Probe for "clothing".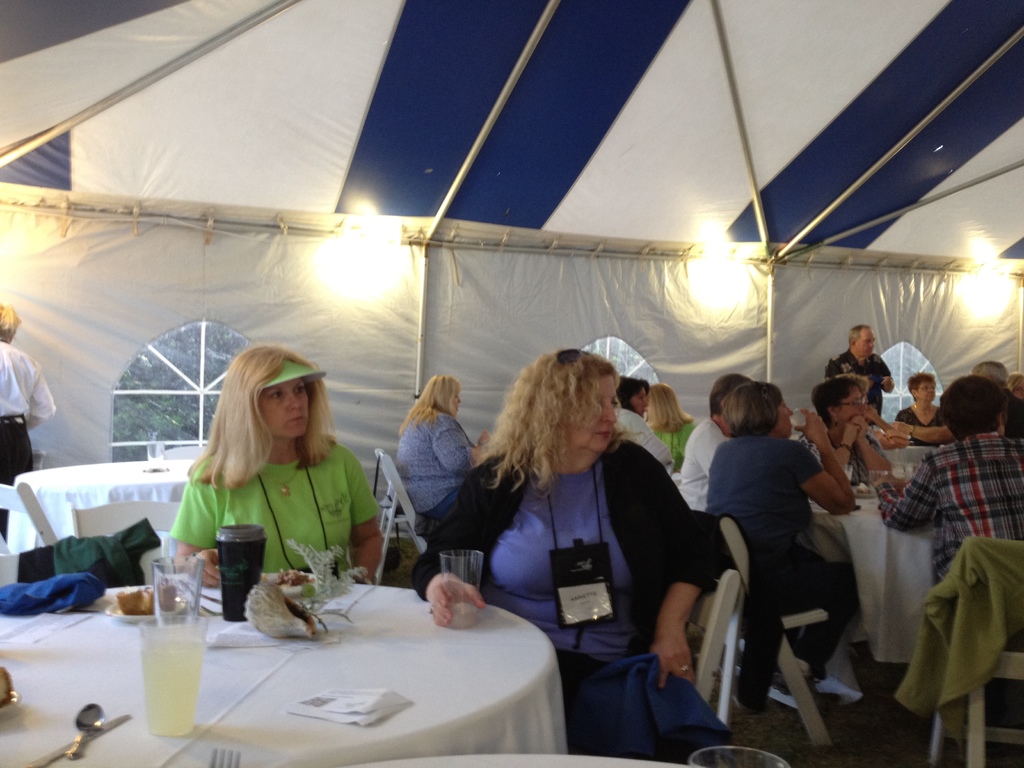
Probe result: 1,572,108,613.
